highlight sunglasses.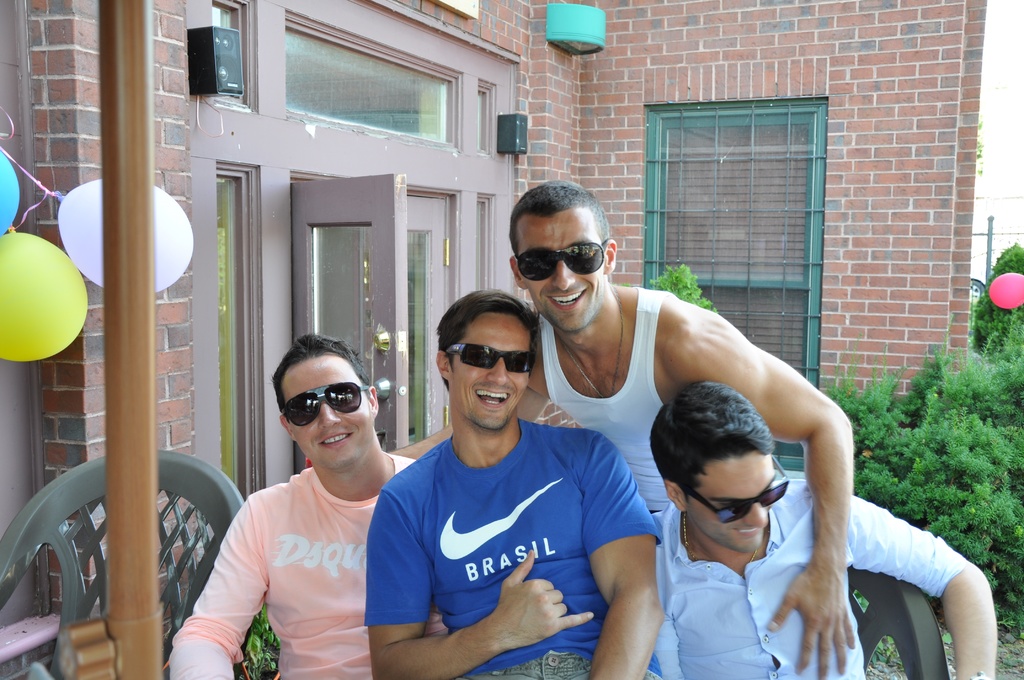
Highlighted region: 516:238:619:289.
